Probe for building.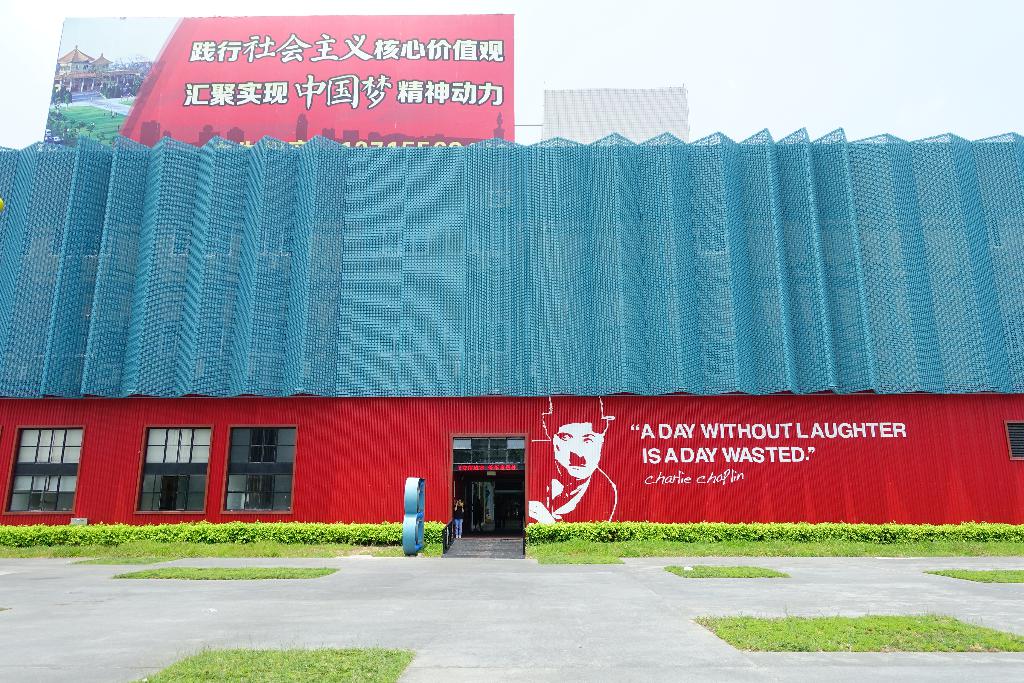
Probe result: select_region(0, 140, 1023, 527).
